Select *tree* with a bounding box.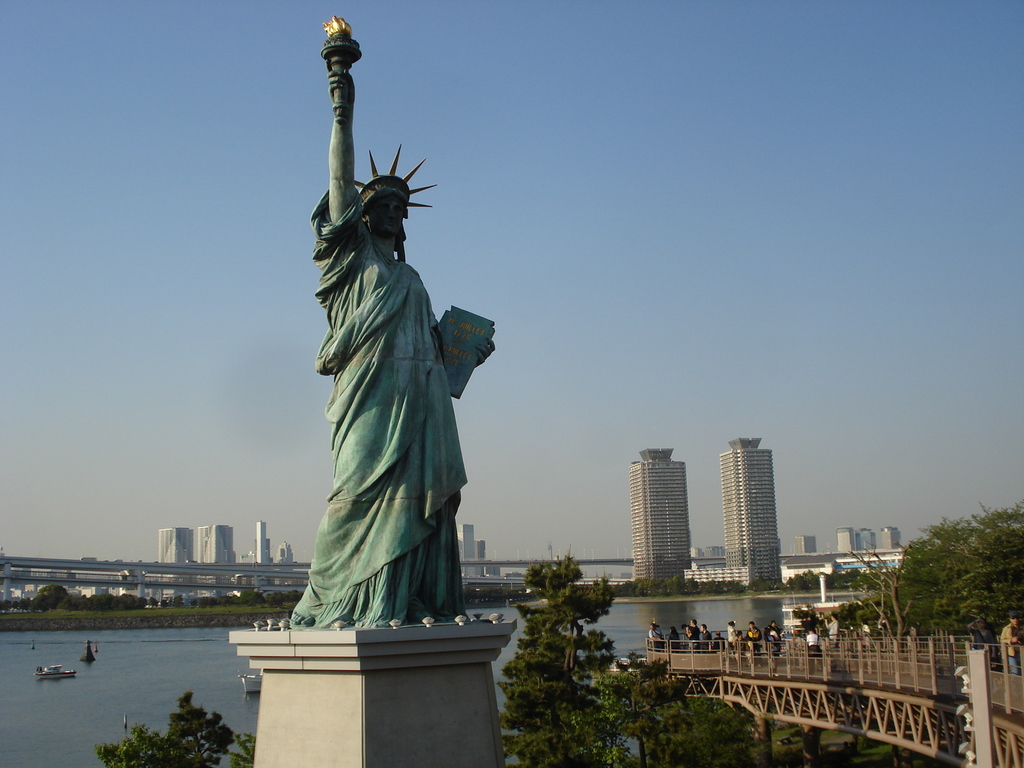
493,547,685,767.
